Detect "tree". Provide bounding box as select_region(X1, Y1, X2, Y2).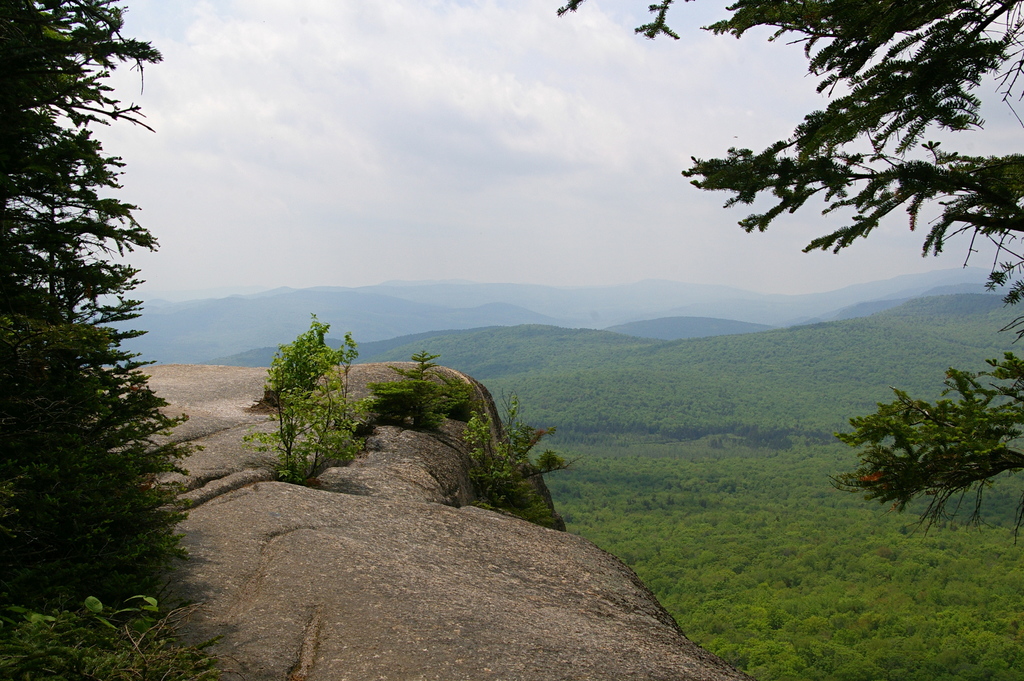
select_region(376, 345, 477, 438).
